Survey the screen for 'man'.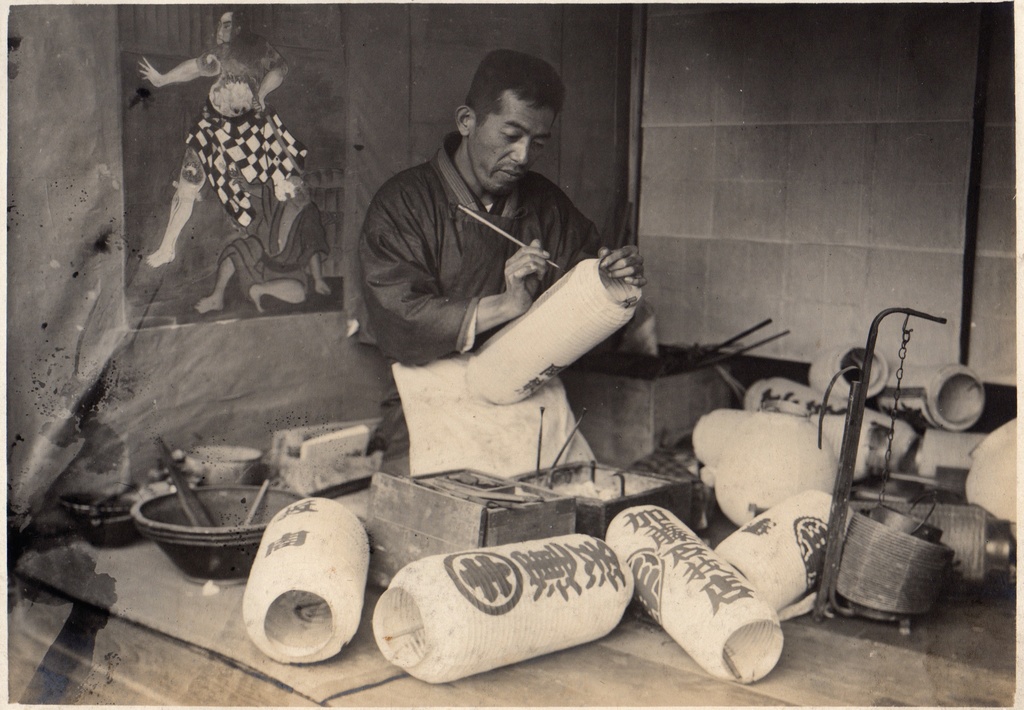
Survey found: bbox(353, 53, 654, 481).
